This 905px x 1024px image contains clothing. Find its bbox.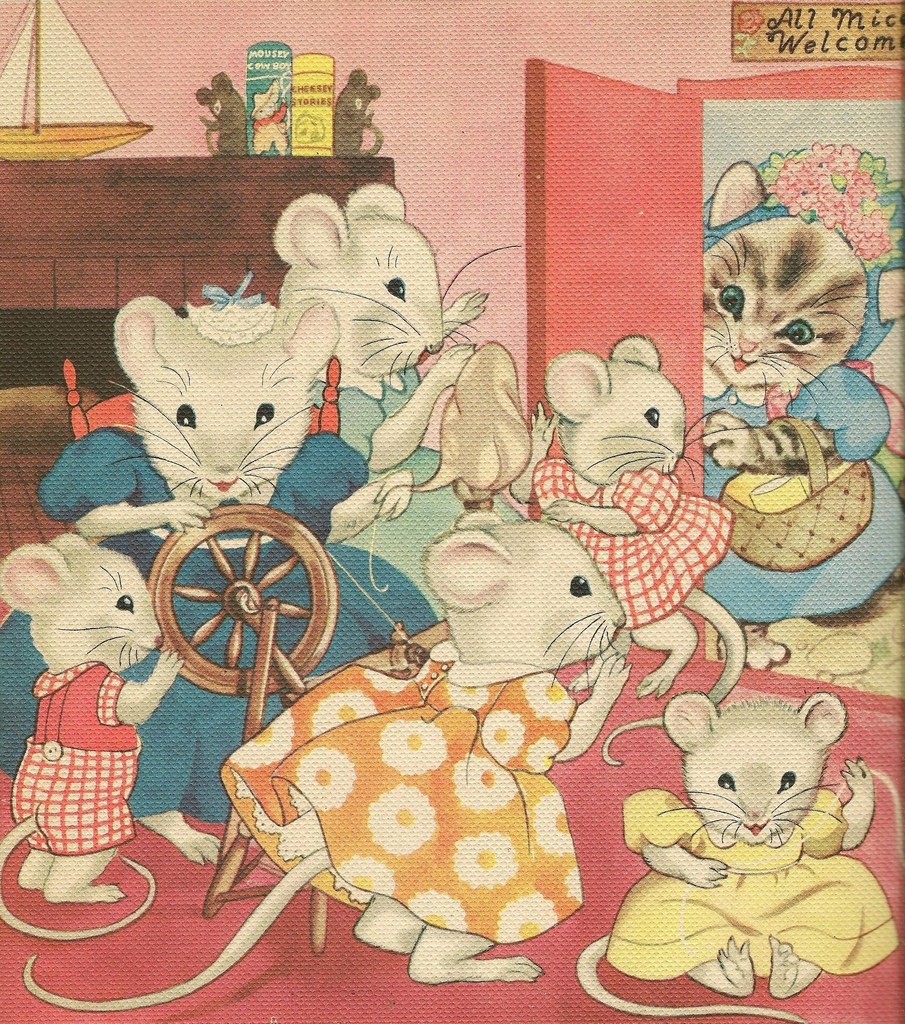
(left=602, top=787, right=897, bottom=982).
